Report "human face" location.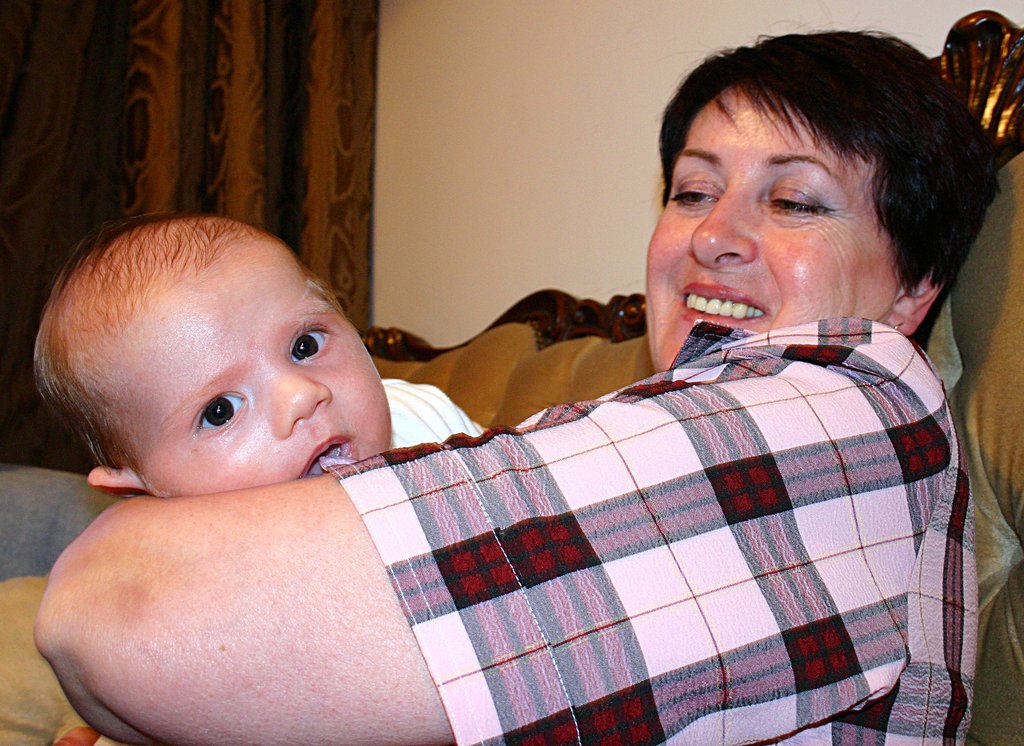
Report: <box>645,84,902,371</box>.
